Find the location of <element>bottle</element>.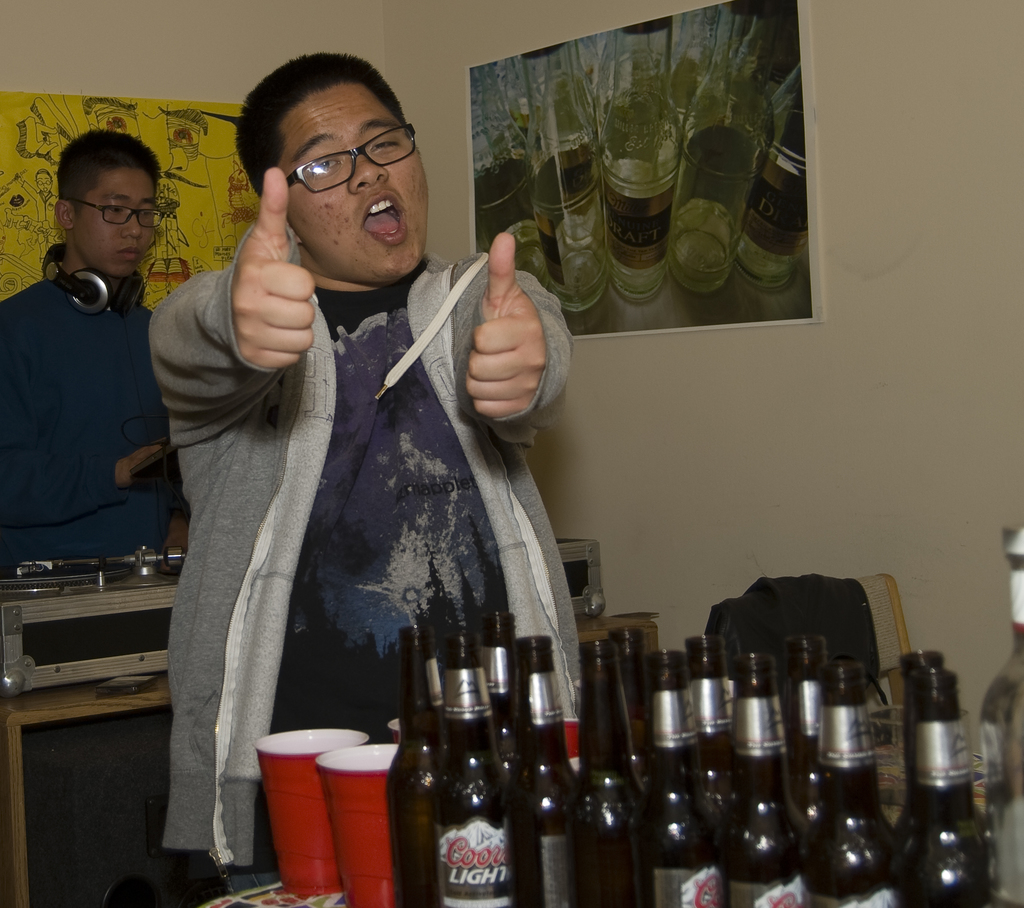
Location: [505, 635, 594, 907].
